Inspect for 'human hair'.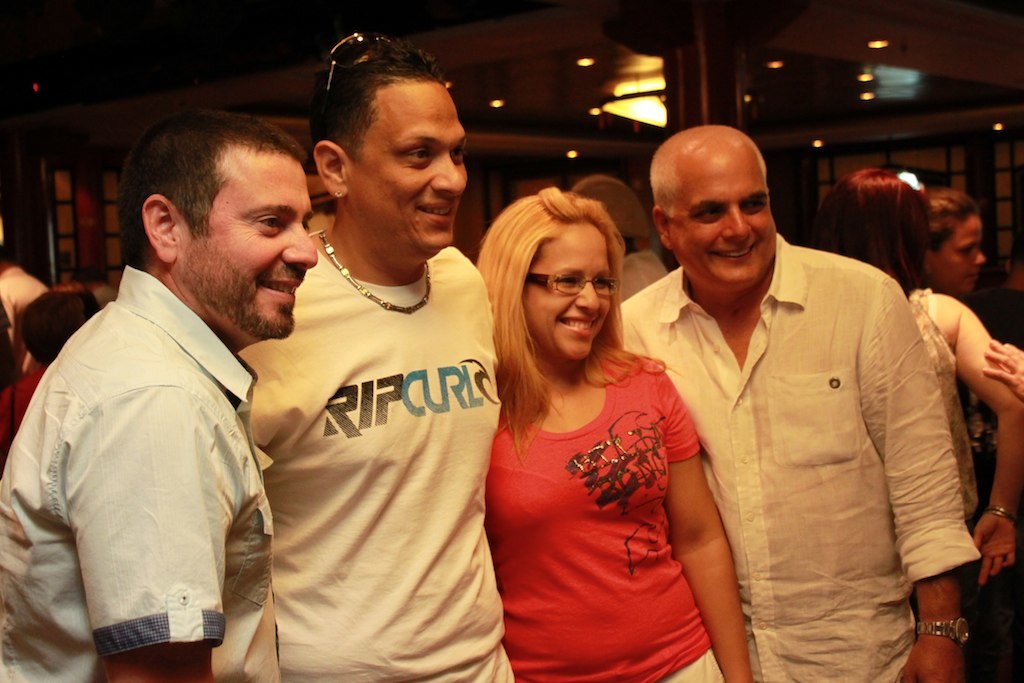
Inspection: {"x1": 911, "y1": 185, "x2": 980, "y2": 259}.
